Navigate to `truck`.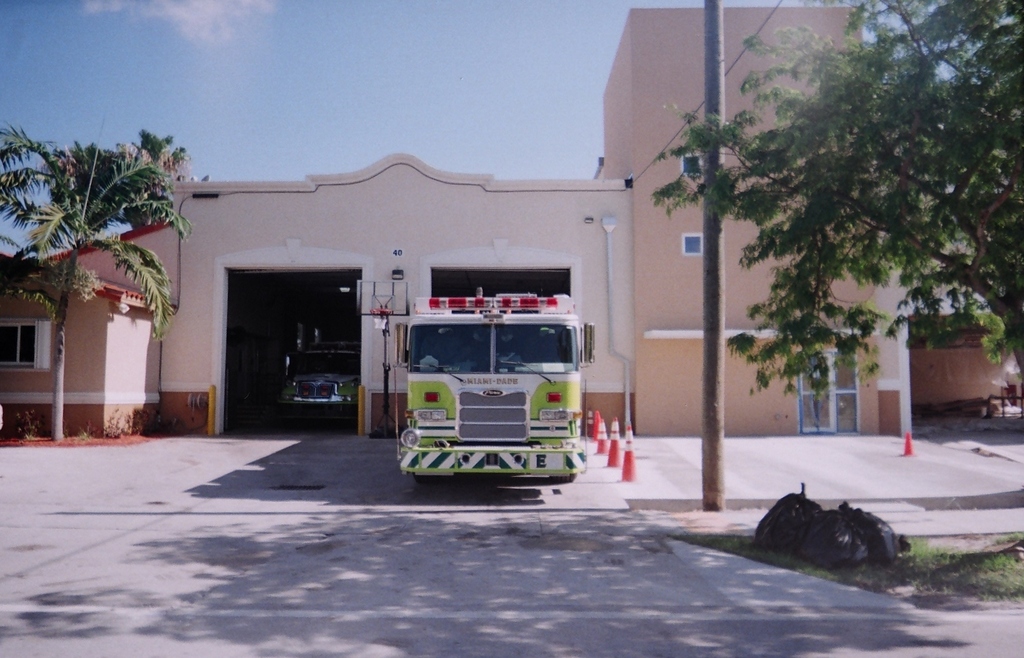
Navigation target: x1=390 y1=265 x2=599 y2=505.
